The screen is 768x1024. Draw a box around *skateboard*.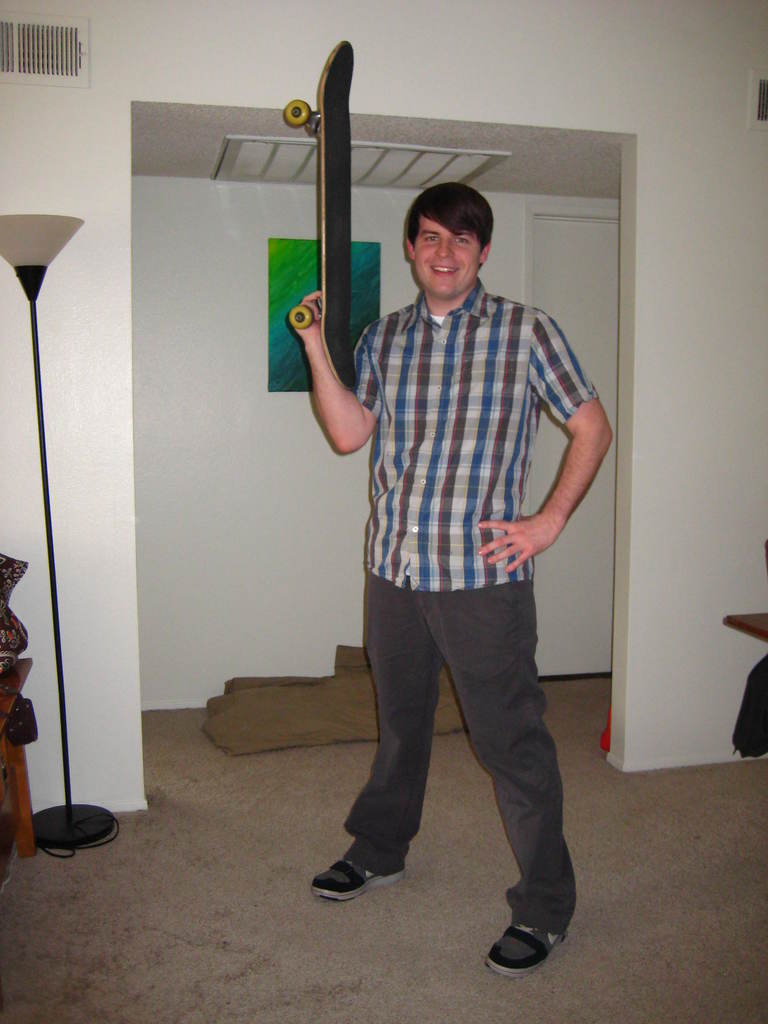
left=283, top=40, right=360, bottom=393.
